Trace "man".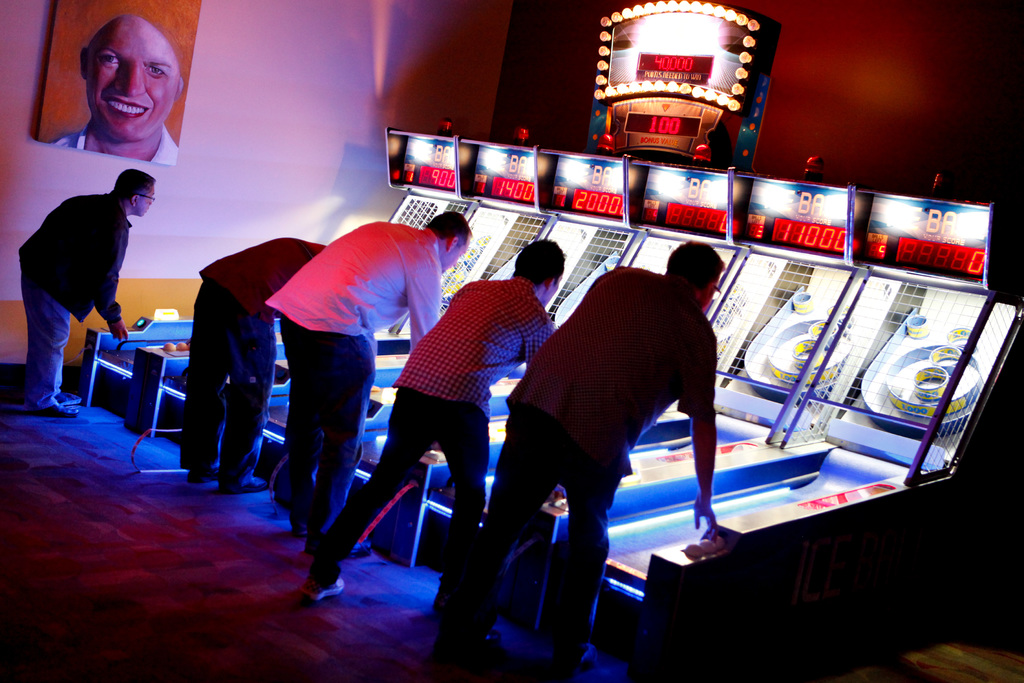
Traced to (15, 152, 166, 383).
